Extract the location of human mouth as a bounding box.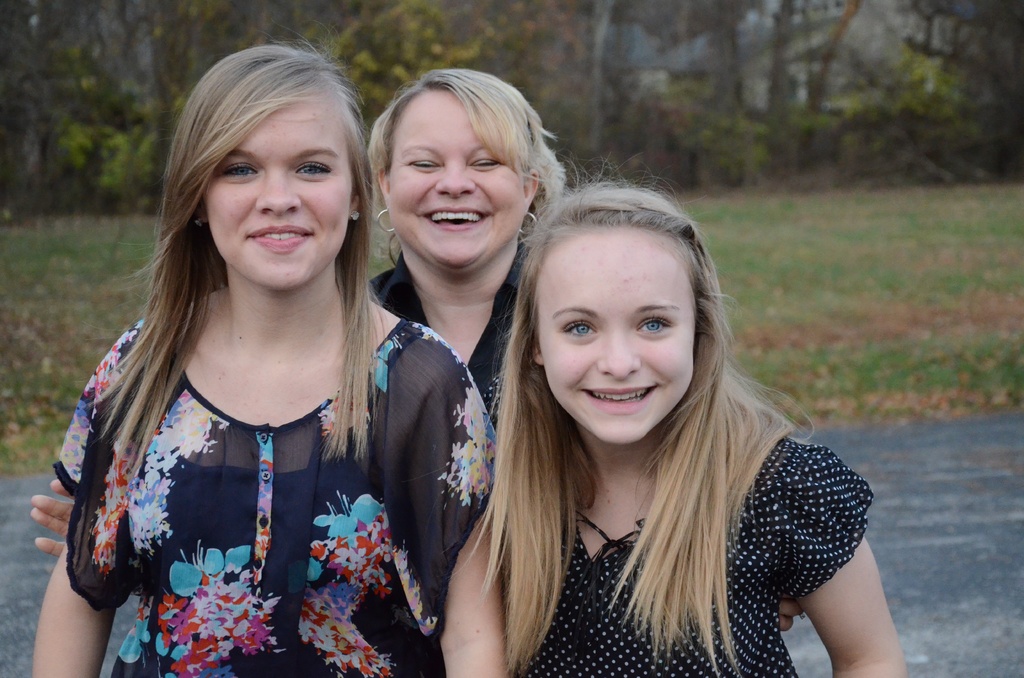
576/383/660/417.
